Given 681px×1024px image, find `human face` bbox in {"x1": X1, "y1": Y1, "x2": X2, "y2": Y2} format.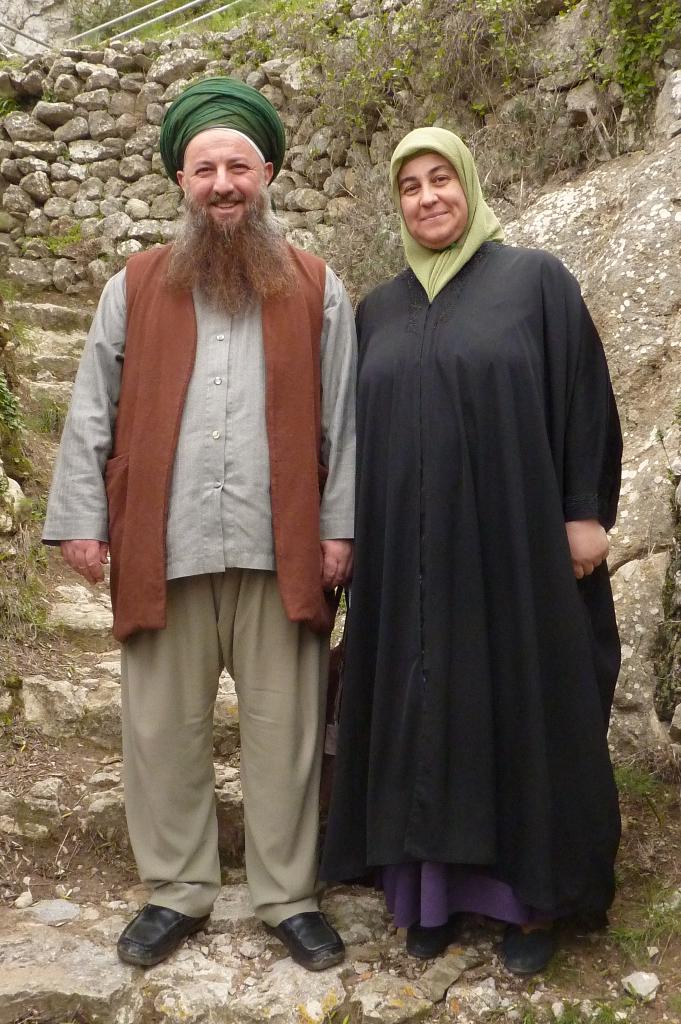
{"x1": 171, "y1": 127, "x2": 269, "y2": 223}.
